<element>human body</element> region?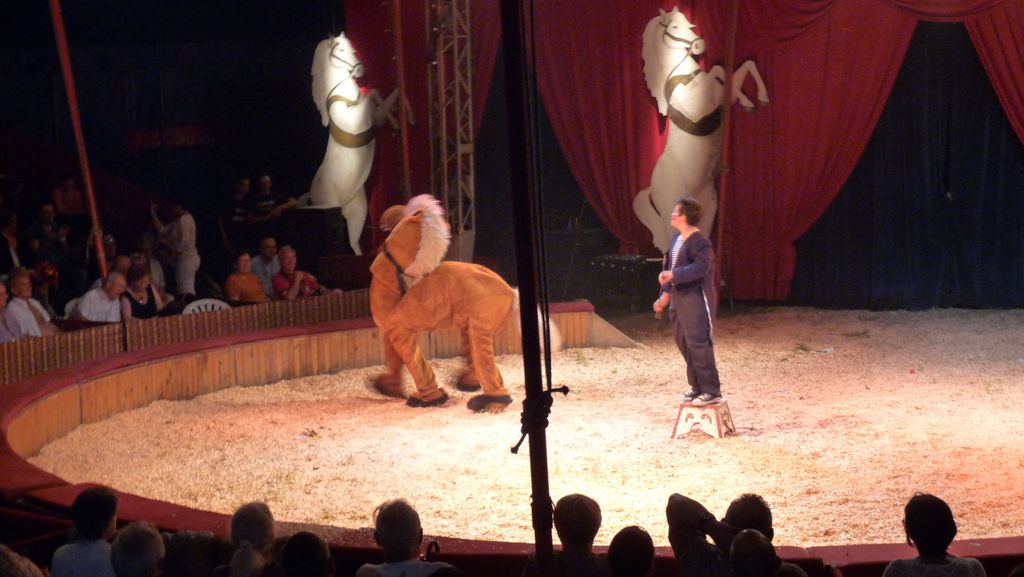
region(150, 194, 204, 295)
